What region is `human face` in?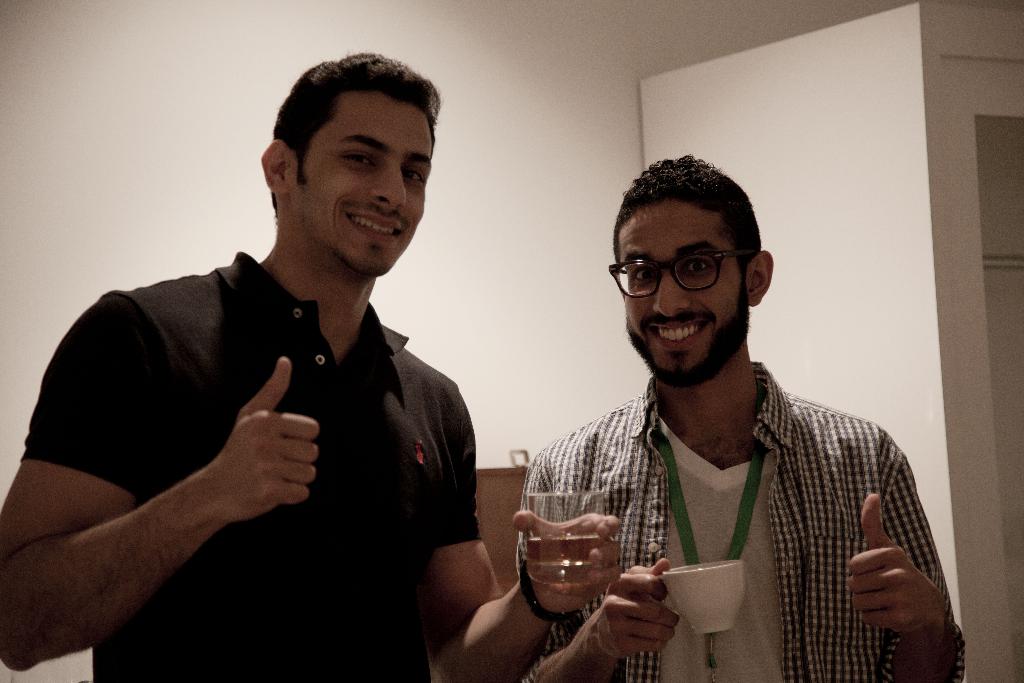
(left=307, top=99, right=426, bottom=276).
